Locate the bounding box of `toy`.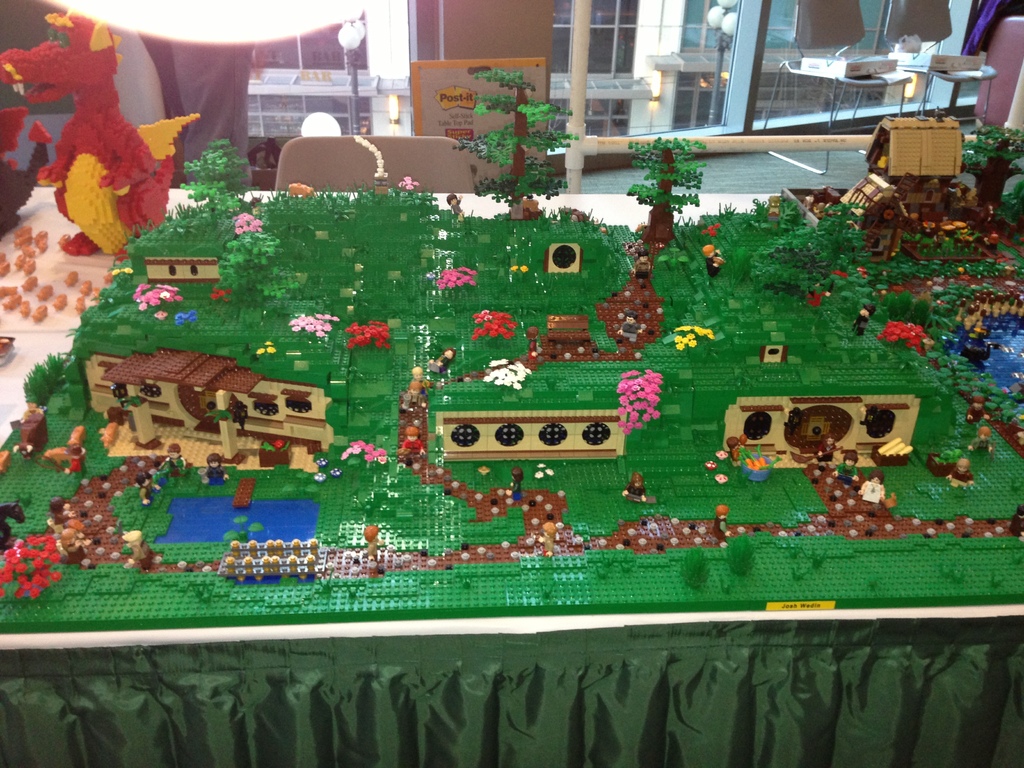
Bounding box: 267, 536, 288, 573.
